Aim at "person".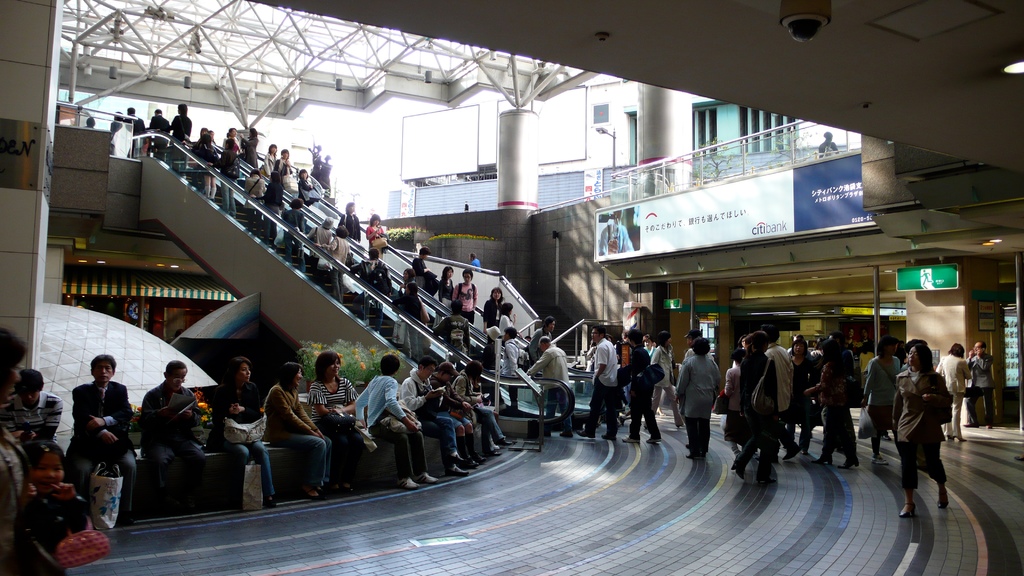
Aimed at box=[335, 202, 360, 239].
